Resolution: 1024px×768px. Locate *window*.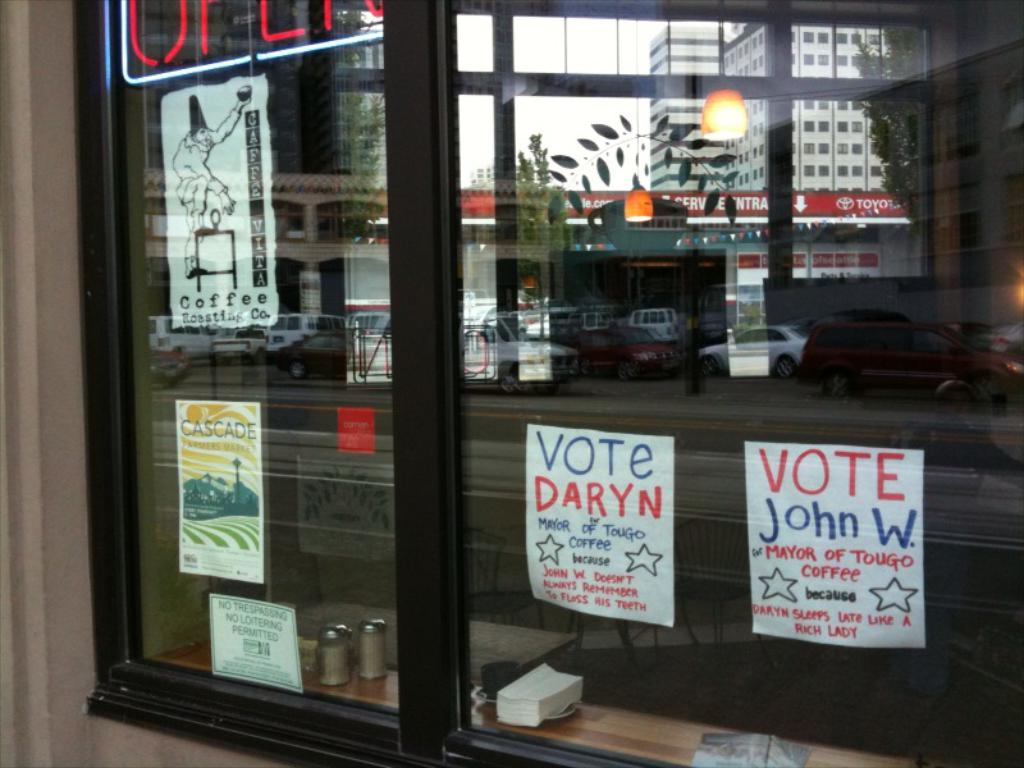
79,28,973,739.
